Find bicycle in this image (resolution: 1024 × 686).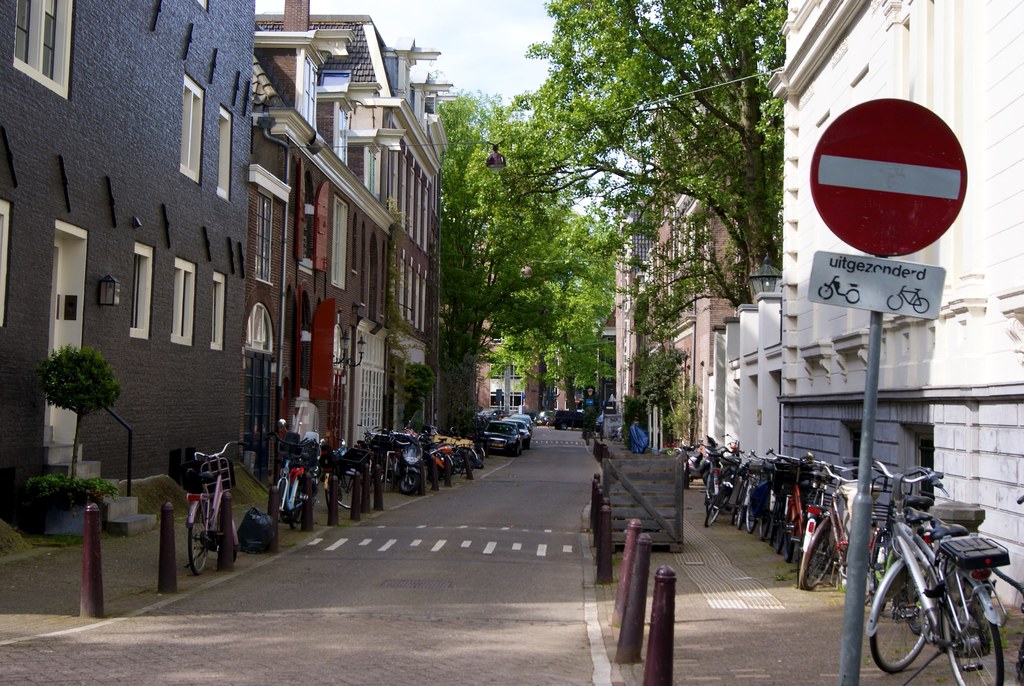
select_region(182, 434, 242, 576).
